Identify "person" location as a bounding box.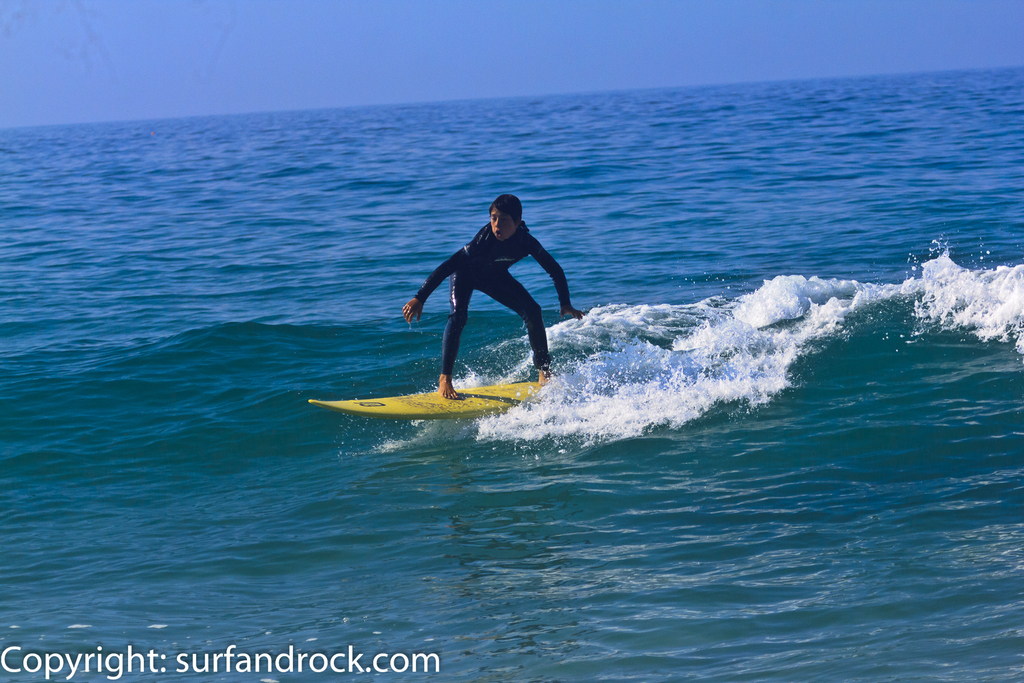
(left=410, top=173, right=581, bottom=404).
